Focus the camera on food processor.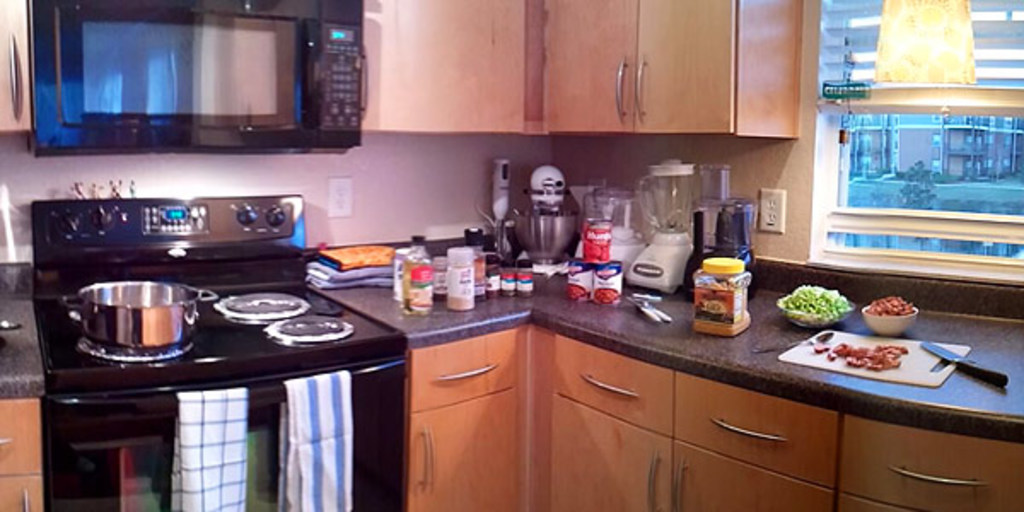
Focus region: pyautogui.locateOnScreen(679, 160, 754, 299).
